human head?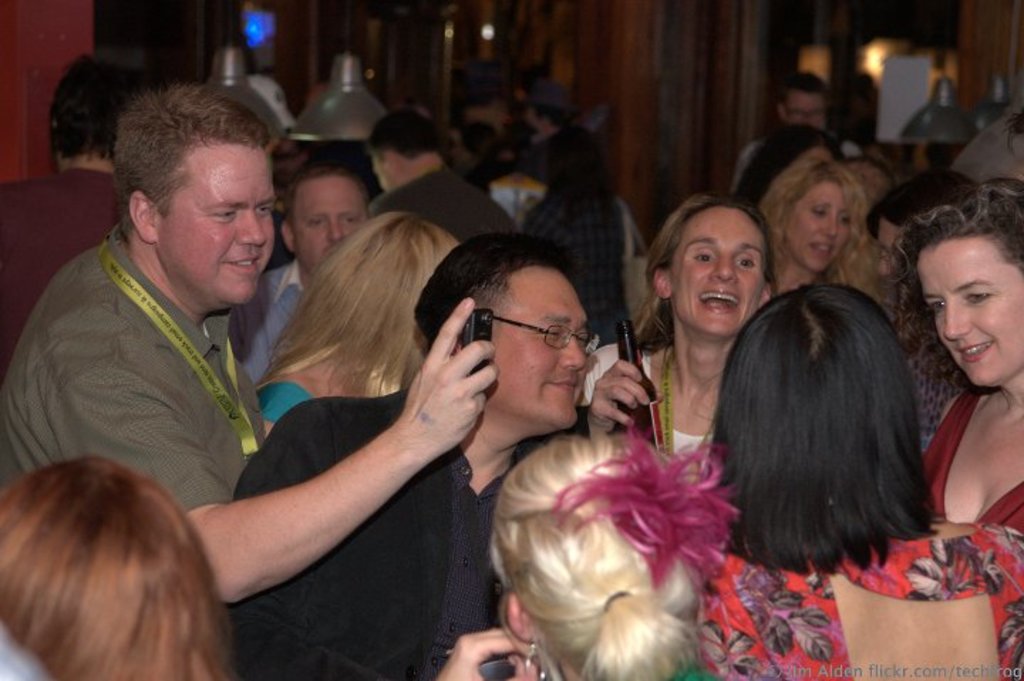
(412,233,590,429)
